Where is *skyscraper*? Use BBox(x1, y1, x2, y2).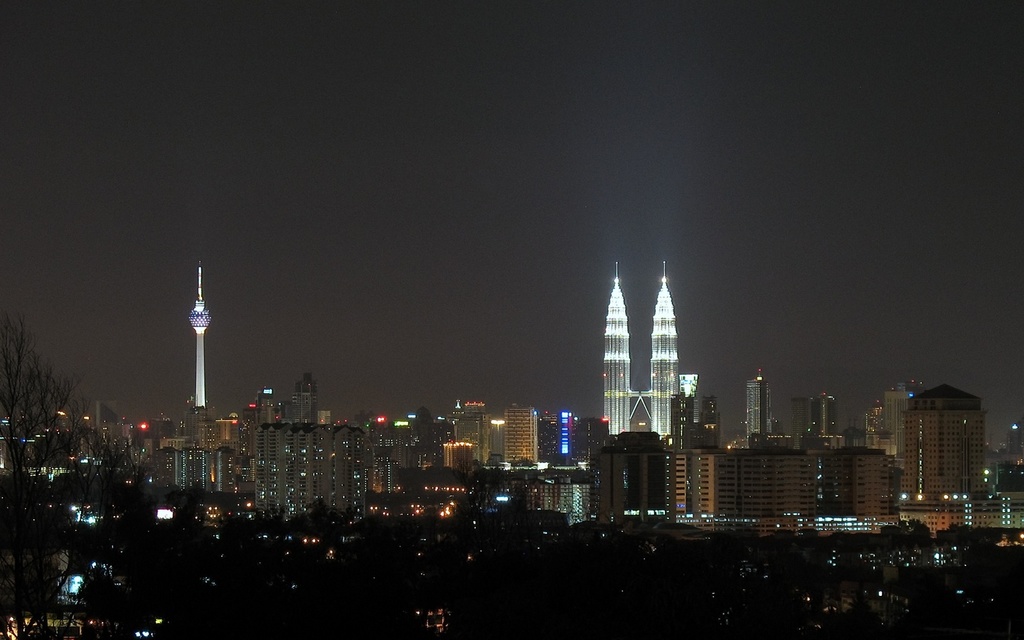
BBox(289, 374, 311, 417).
